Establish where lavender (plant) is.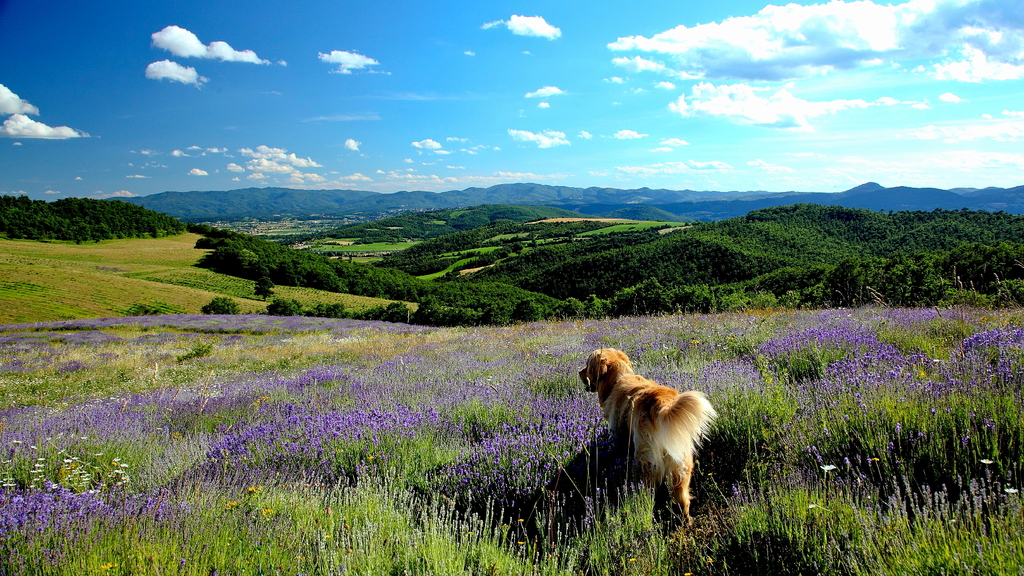
Established at bbox=(929, 324, 1023, 424).
